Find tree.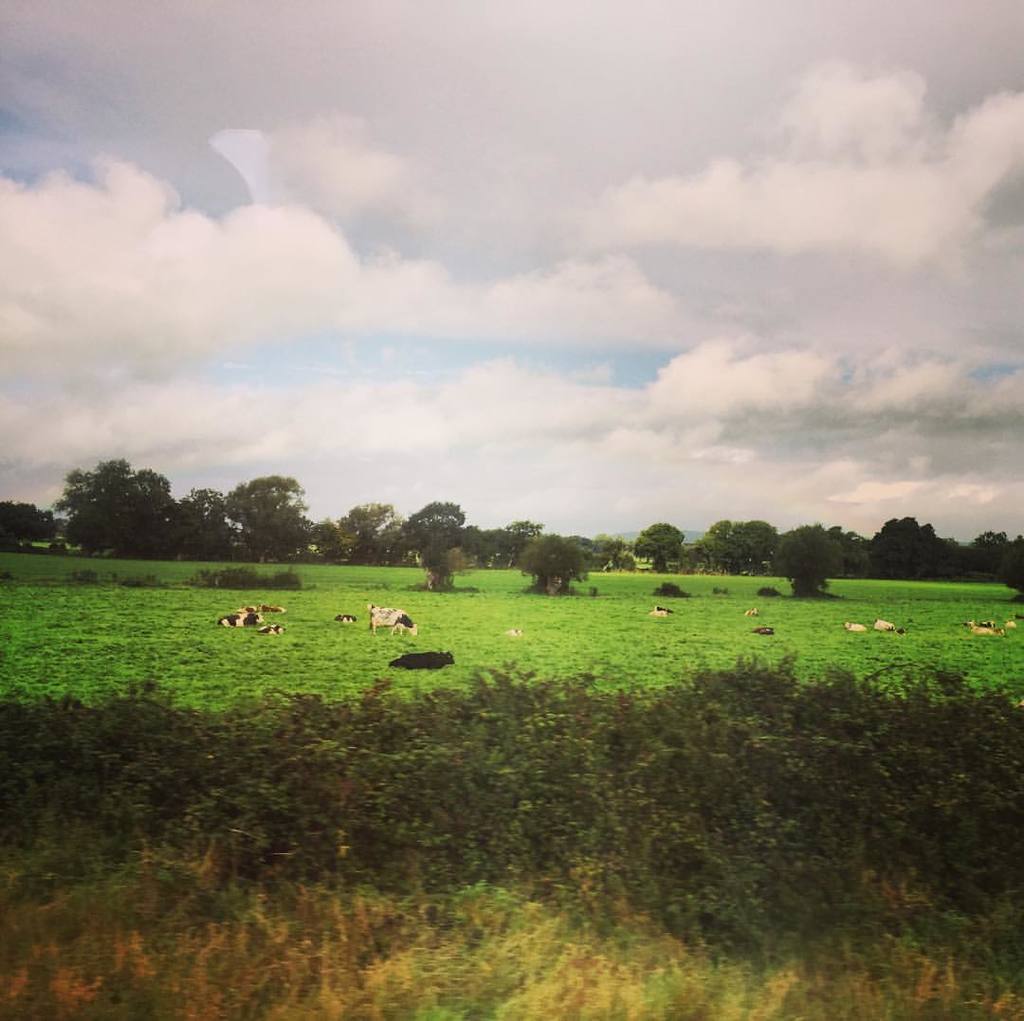
(left=414, top=516, right=481, bottom=588).
